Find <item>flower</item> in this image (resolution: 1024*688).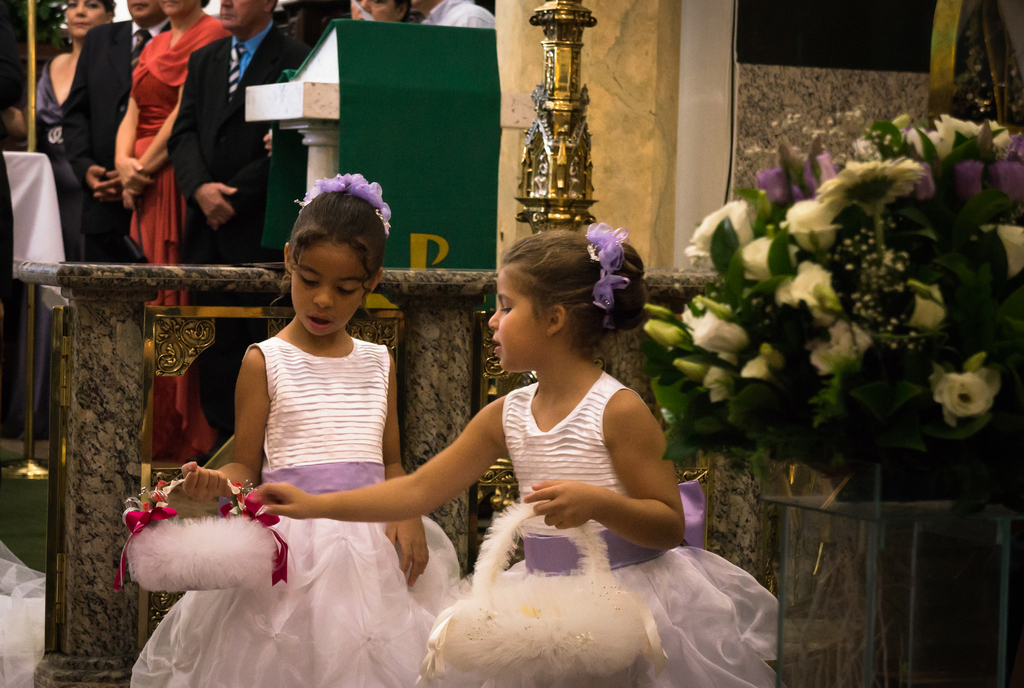
<bbox>911, 115, 982, 161</bbox>.
